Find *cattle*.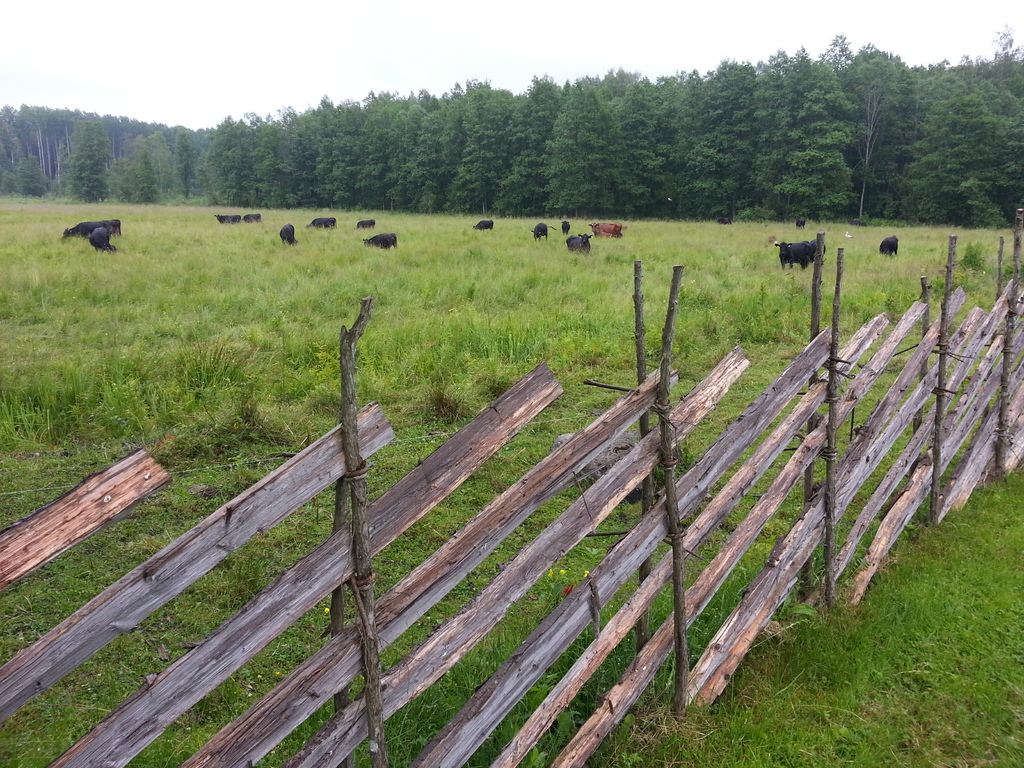
(61, 221, 109, 240).
